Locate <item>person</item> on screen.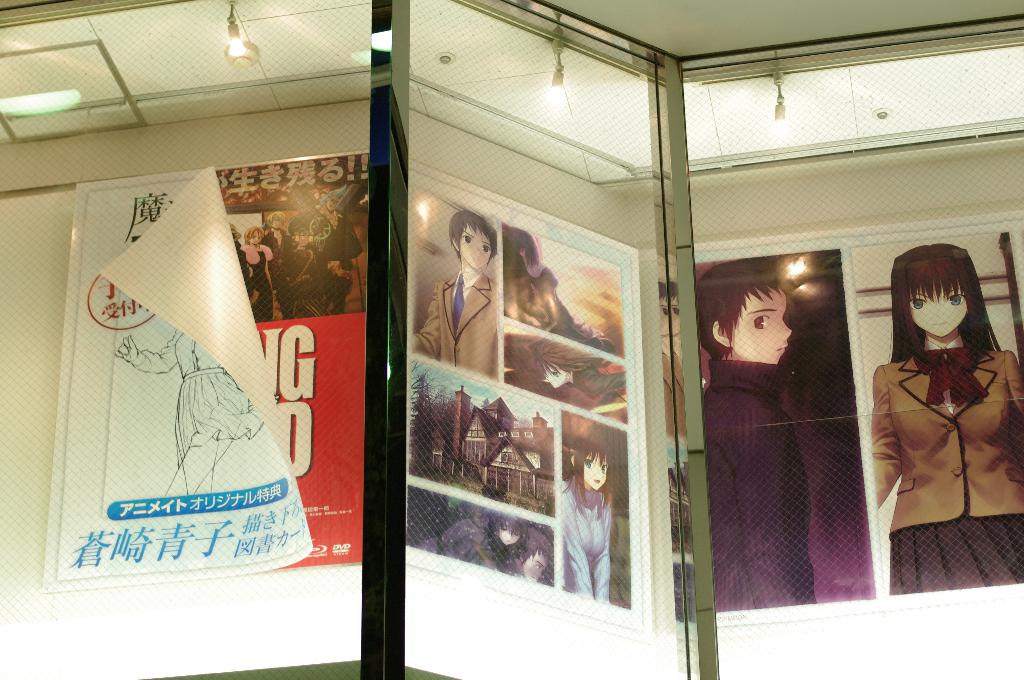
On screen at bbox=(560, 437, 615, 610).
